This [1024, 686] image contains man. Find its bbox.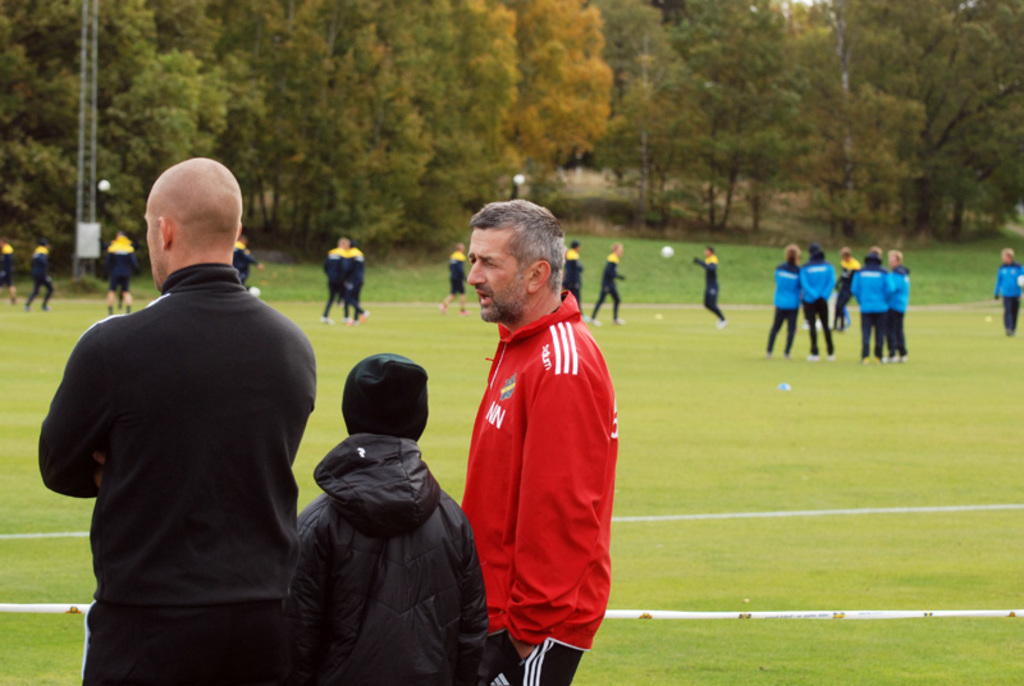
{"x1": 232, "y1": 234, "x2": 266, "y2": 283}.
